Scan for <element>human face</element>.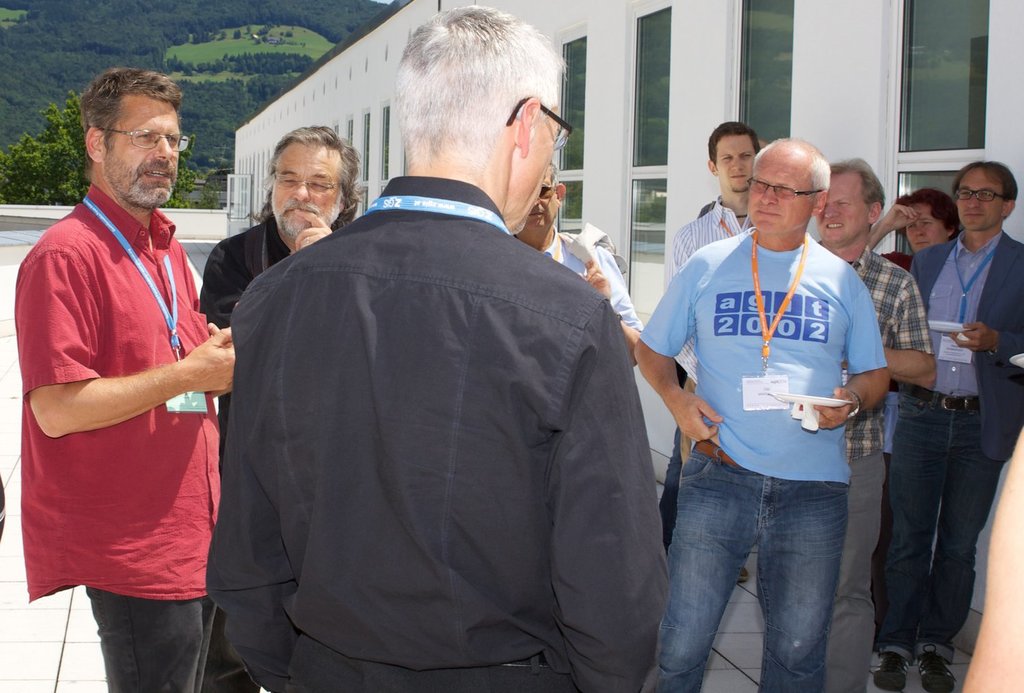
Scan result: 531/176/563/236.
